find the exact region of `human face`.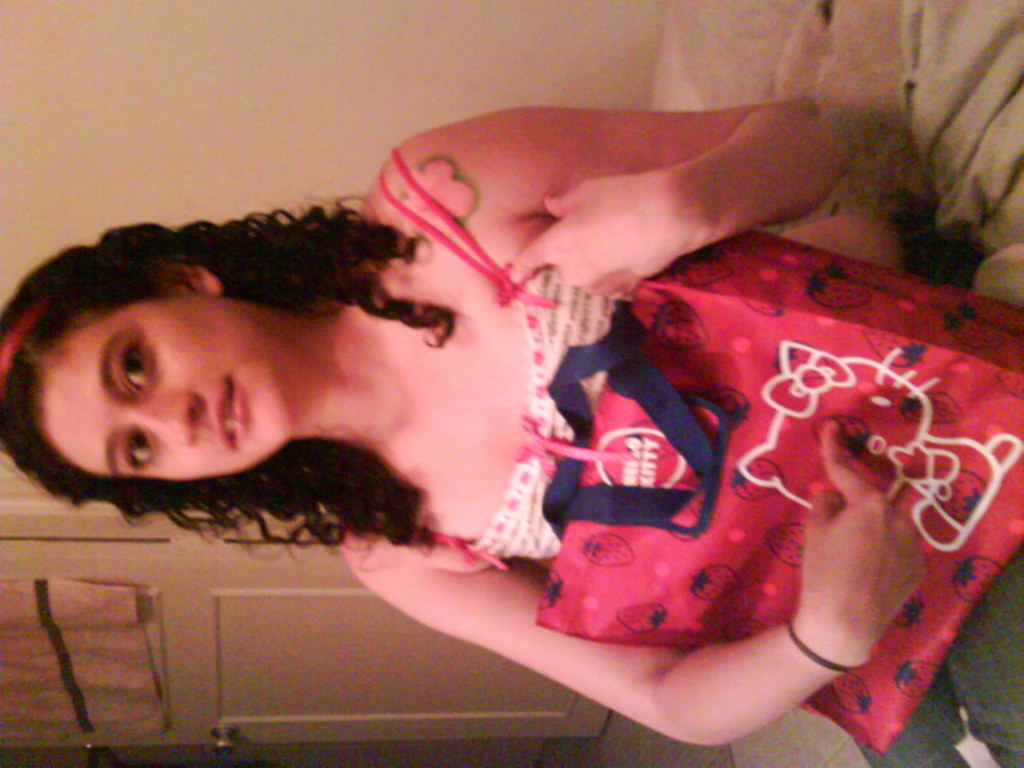
Exact region: left=38, top=294, right=289, bottom=480.
